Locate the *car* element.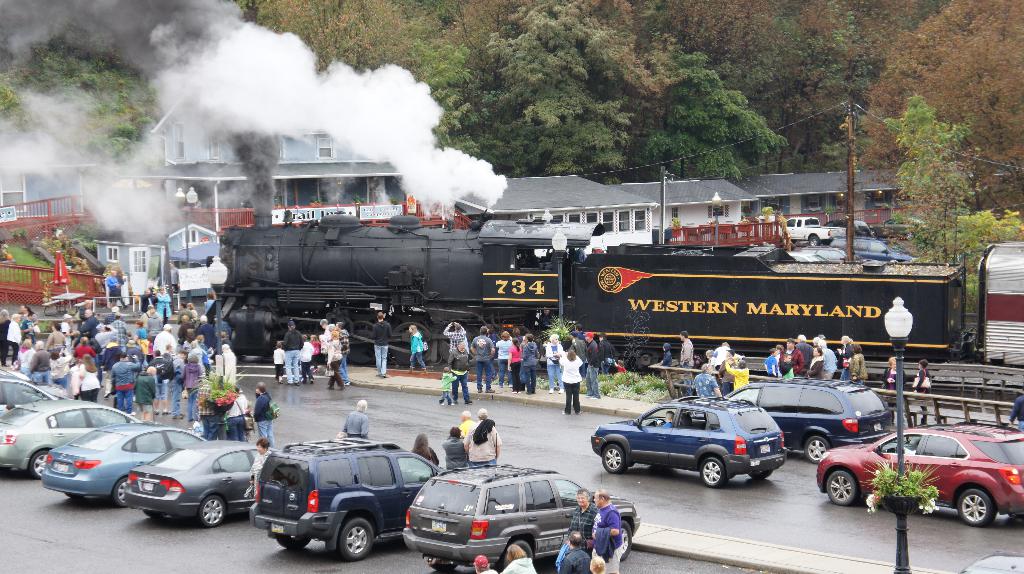
Element bbox: rect(0, 399, 147, 479).
